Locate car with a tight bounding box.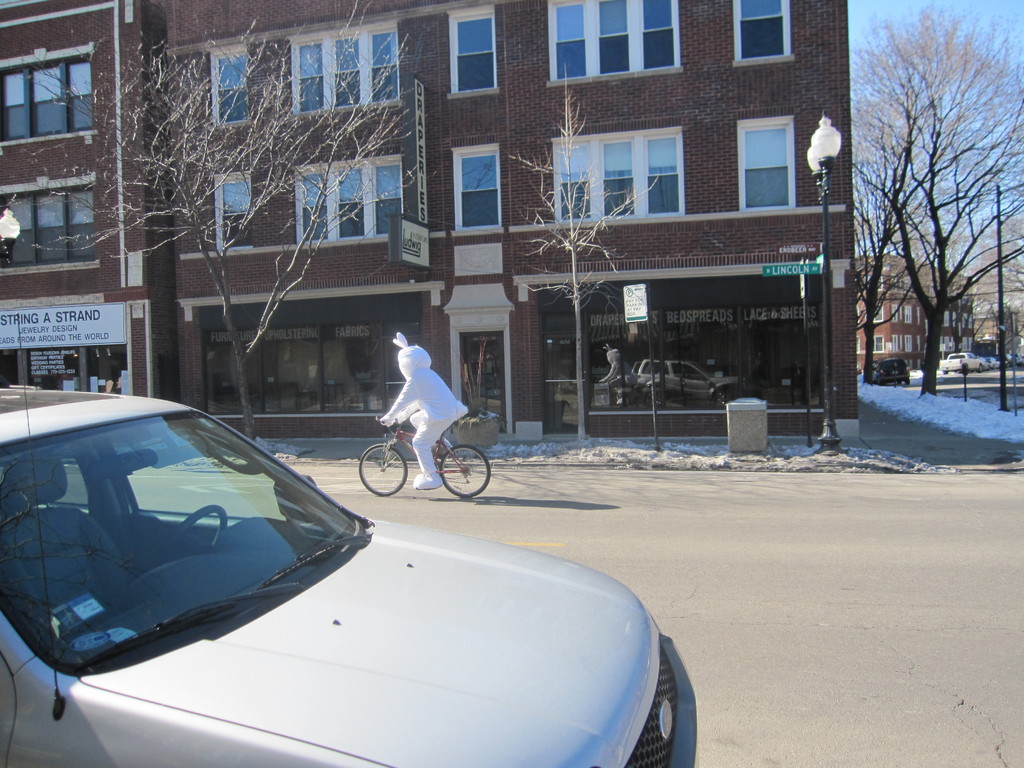
(x1=7, y1=397, x2=680, y2=749).
